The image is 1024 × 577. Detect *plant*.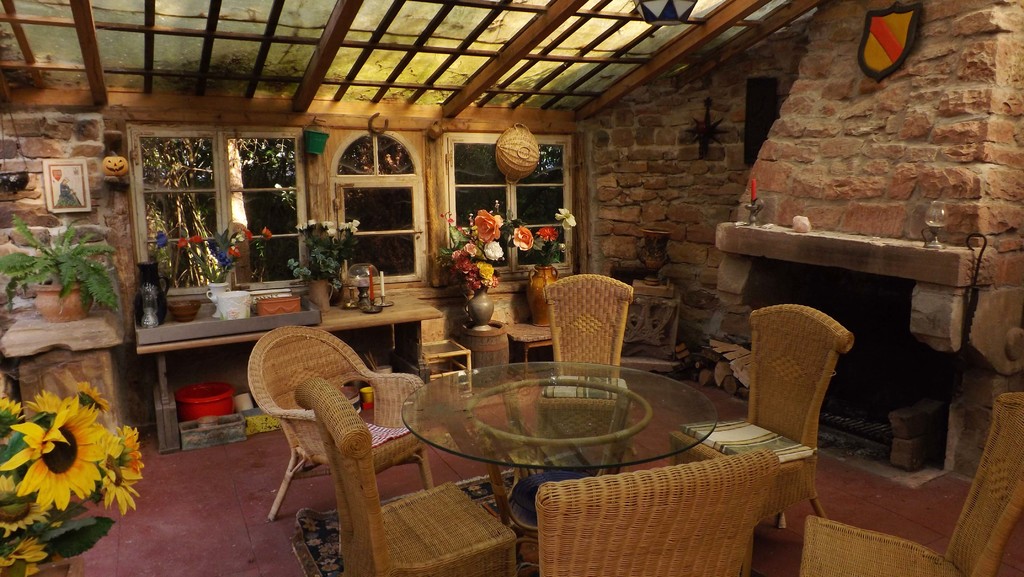
Detection: {"x1": 291, "y1": 256, "x2": 314, "y2": 283}.
